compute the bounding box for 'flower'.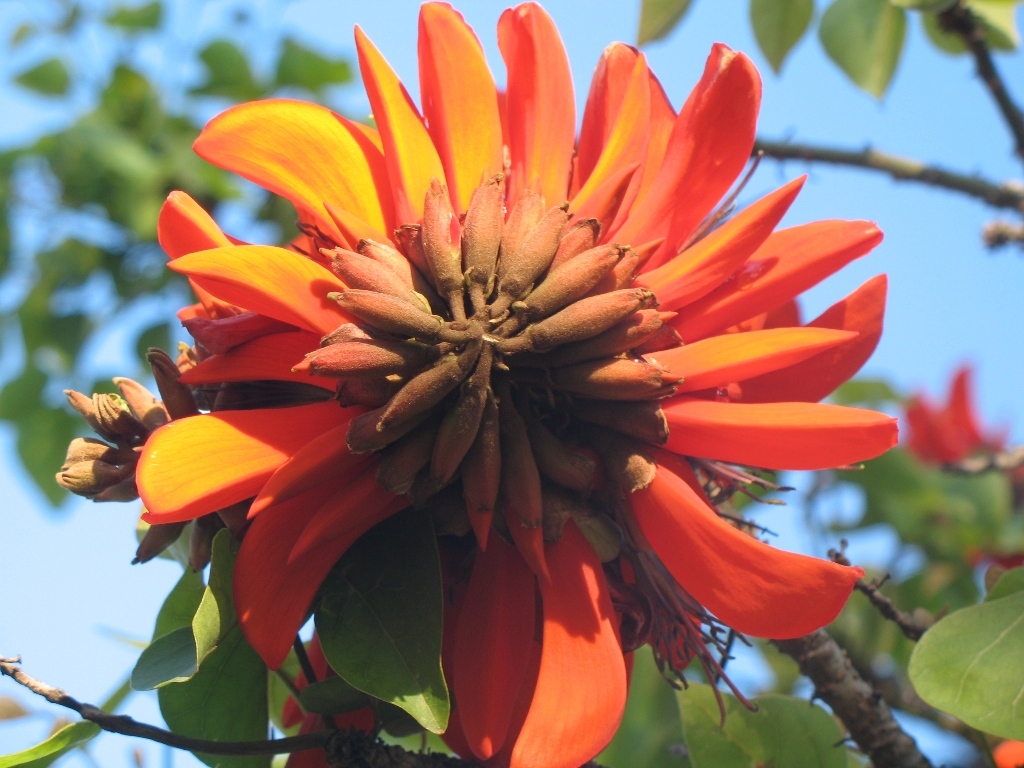
locate(130, 5, 884, 714).
